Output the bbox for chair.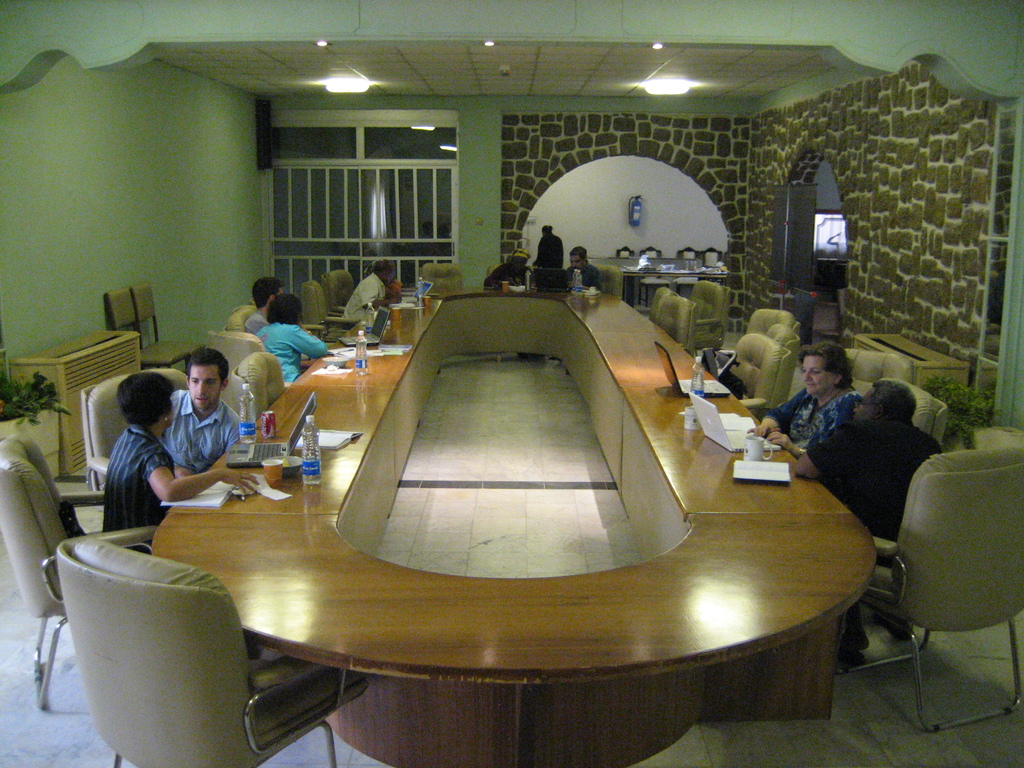
<bbox>863, 388, 952, 464</bbox>.
